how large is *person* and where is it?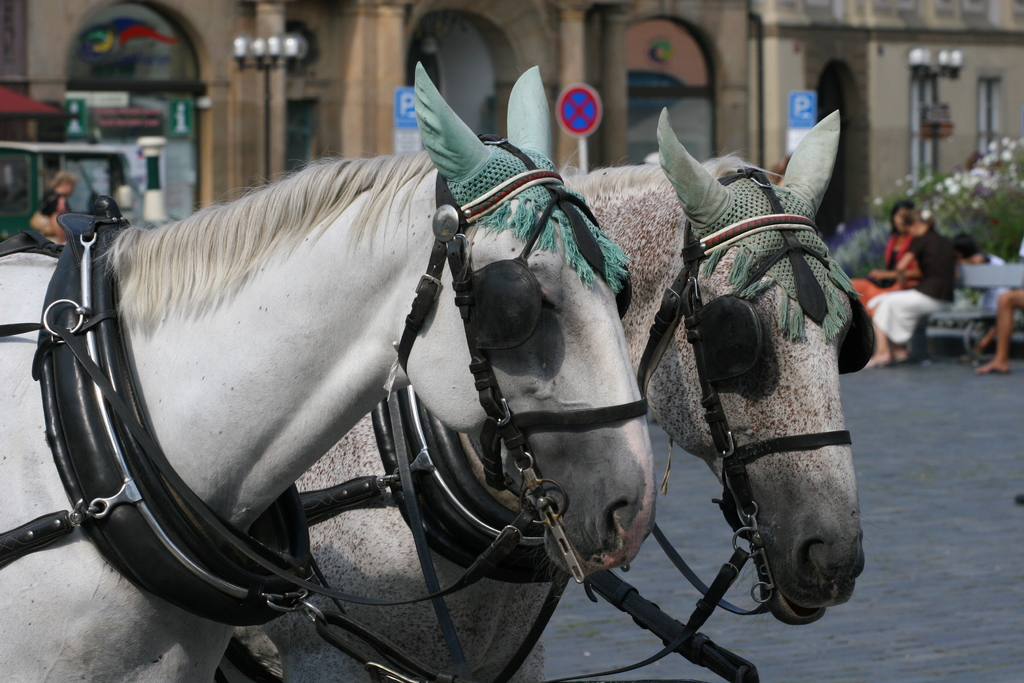
Bounding box: (x1=852, y1=208, x2=958, y2=372).
